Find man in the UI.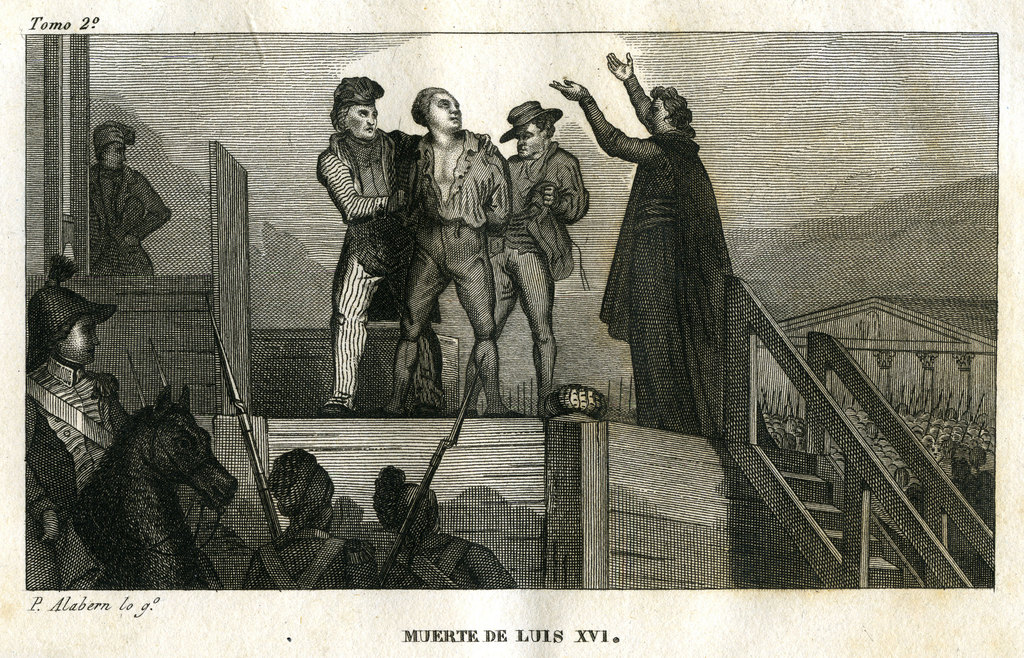
UI element at 22/257/135/596.
